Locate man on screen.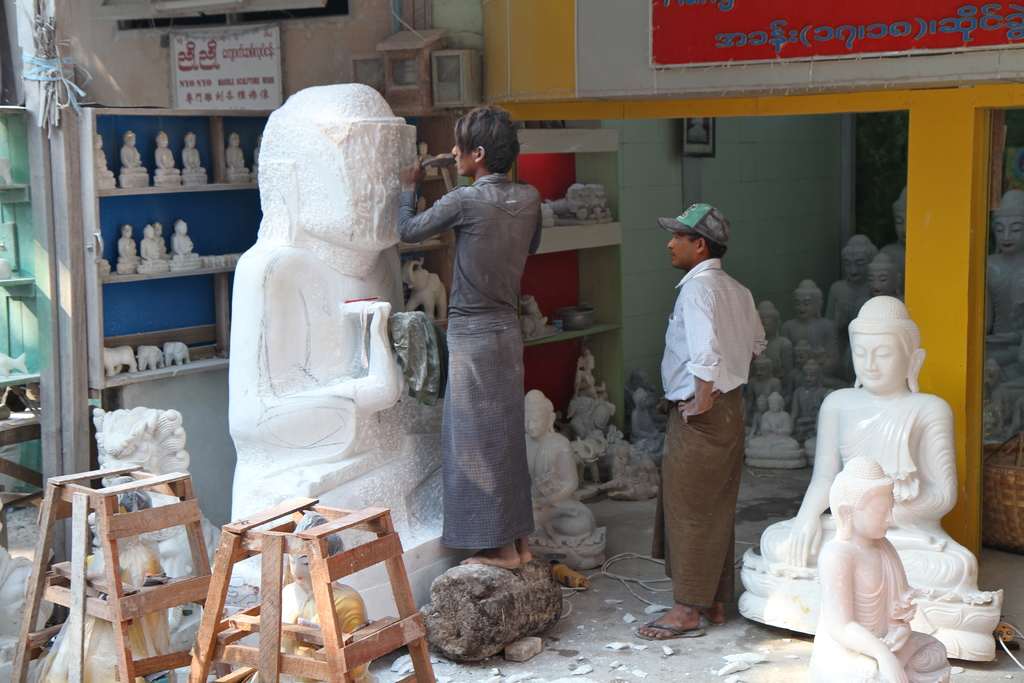
On screen at [804, 454, 952, 682].
